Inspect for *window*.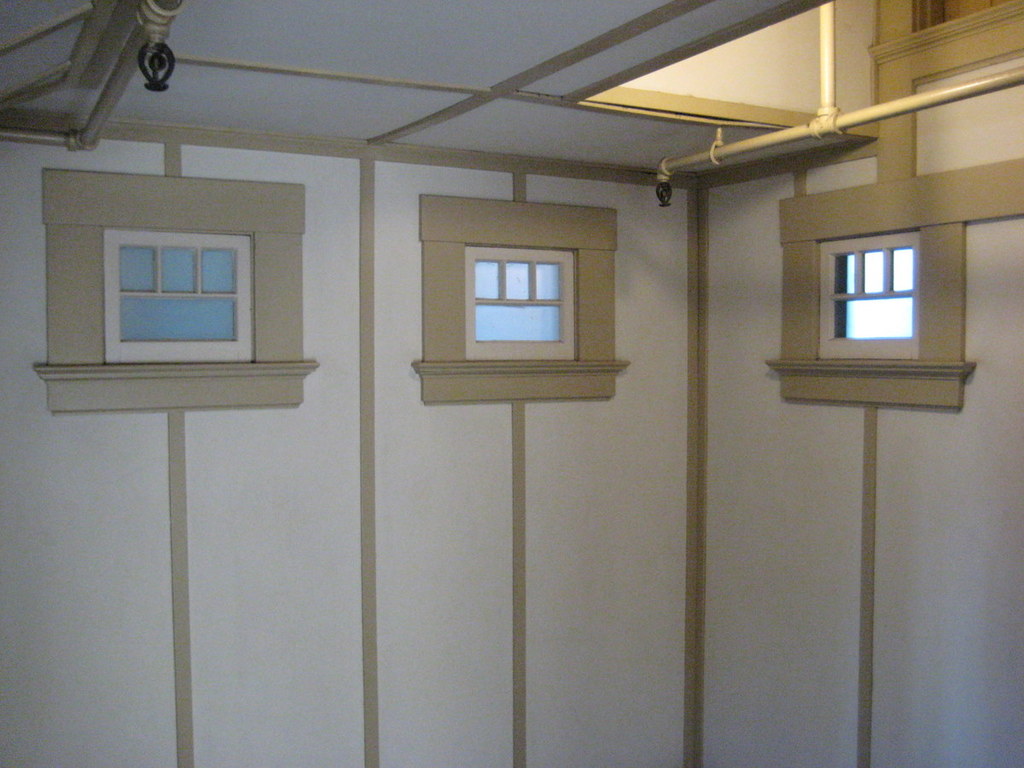
Inspection: {"left": 835, "top": 247, "right": 917, "bottom": 344}.
